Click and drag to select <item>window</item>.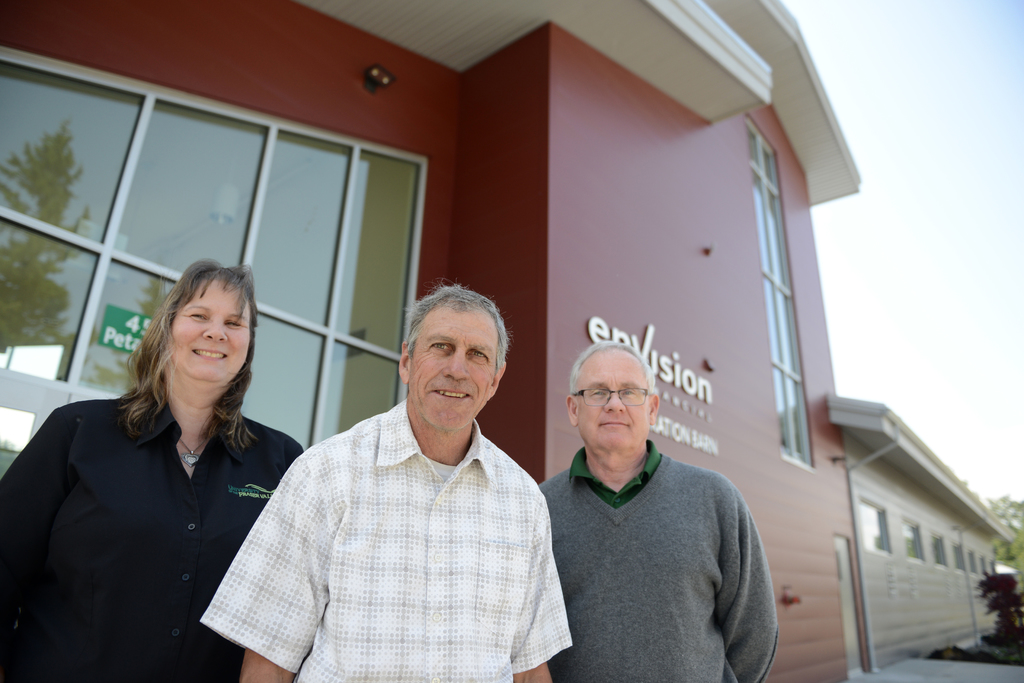
Selection: <box>969,545,978,579</box>.
